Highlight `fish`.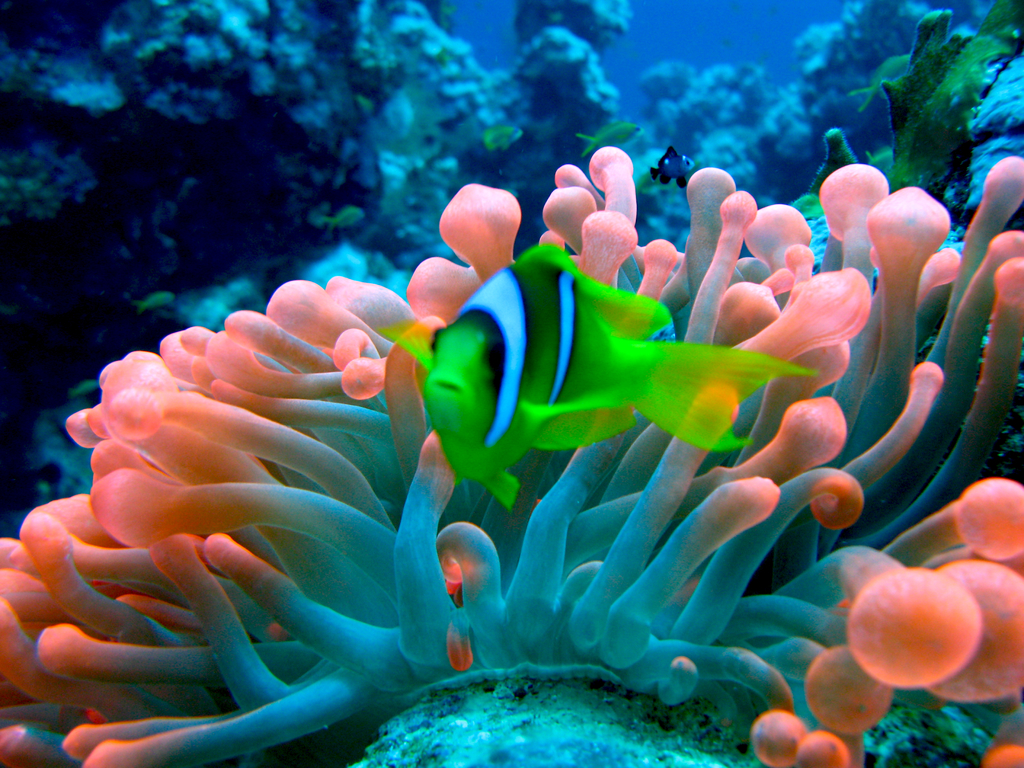
Highlighted region: Rect(480, 123, 521, 152).
